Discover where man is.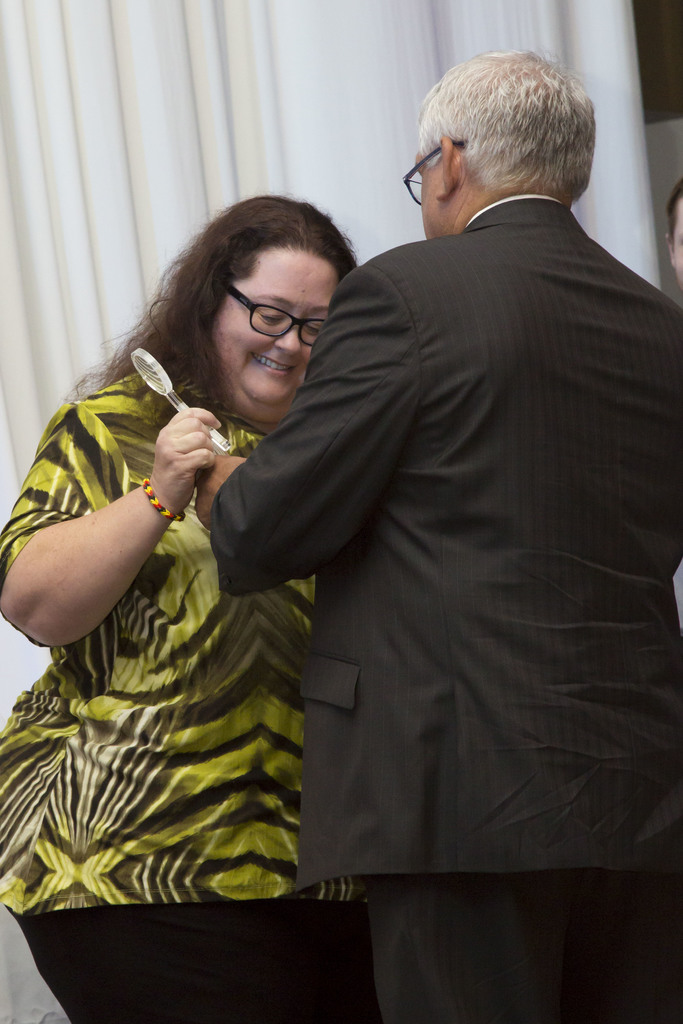
Discovered at box(198, 51, 682, 1023).
